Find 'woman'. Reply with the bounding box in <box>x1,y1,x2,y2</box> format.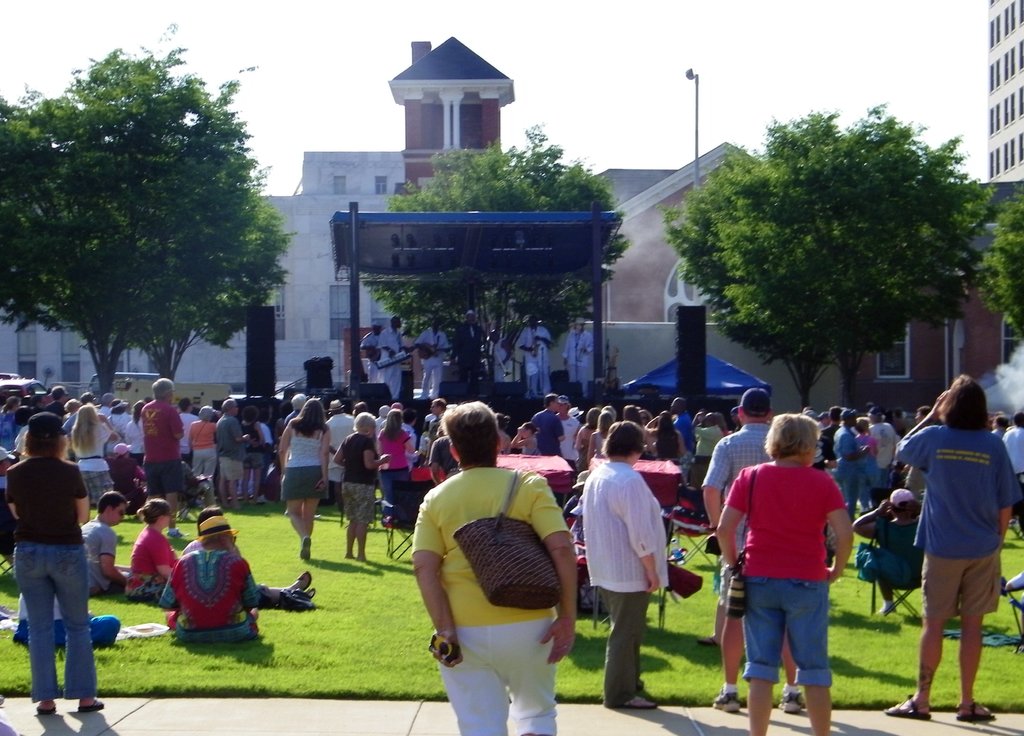
<box>121,494,317,611</box>.
